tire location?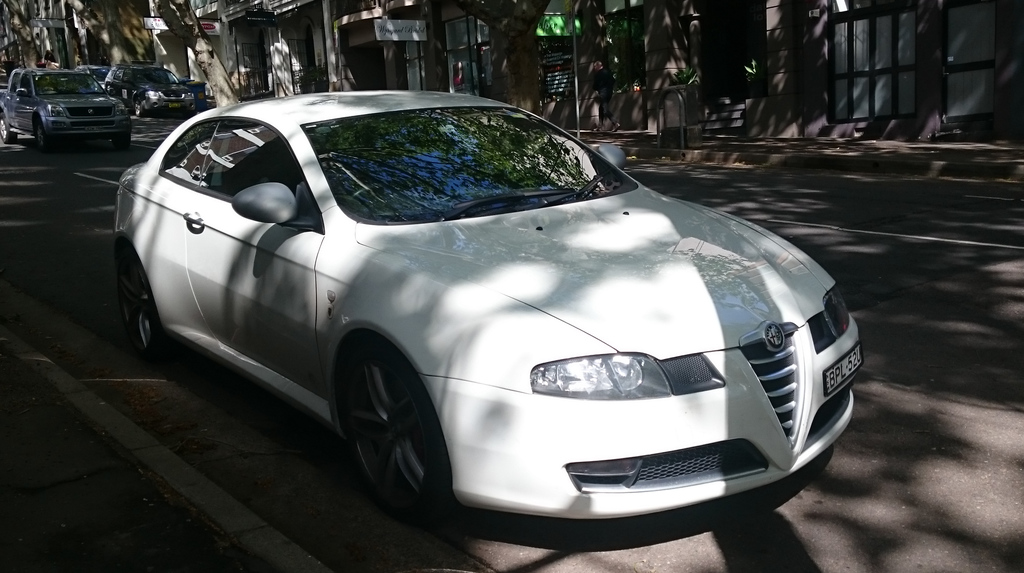
box=[129, 91, 147, 116]
